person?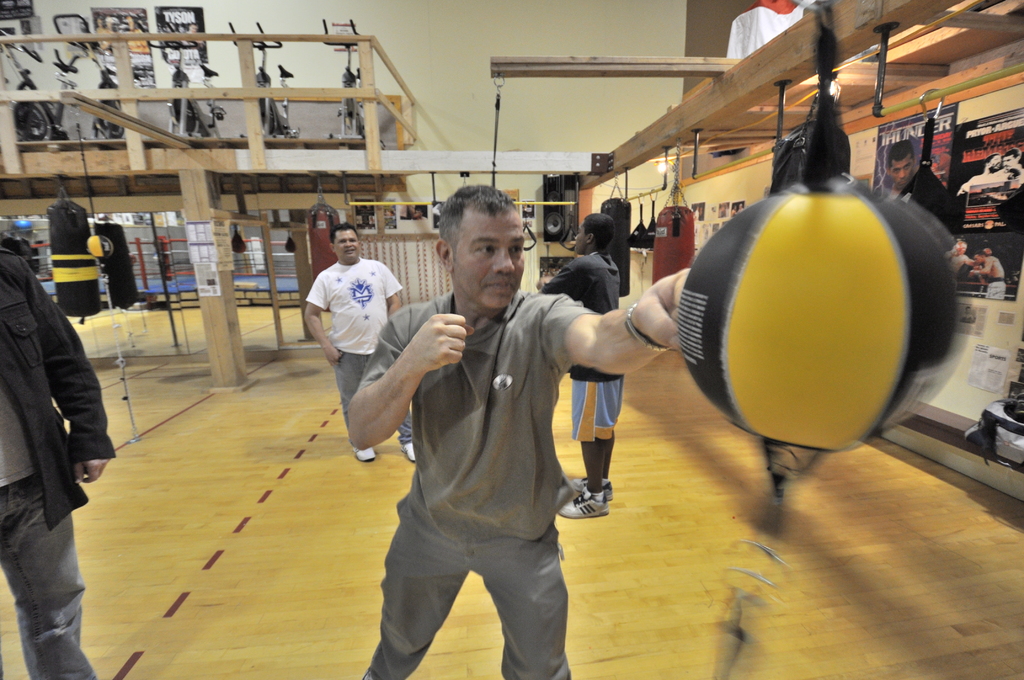
[105, 18, 114, 45]
